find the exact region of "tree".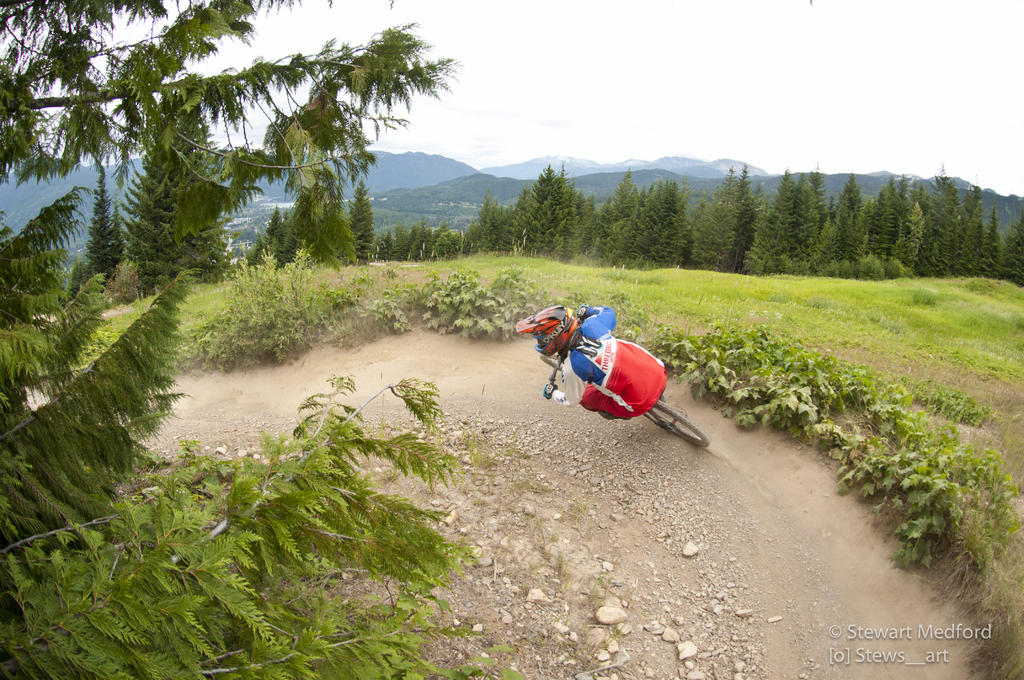
Exact region: 1,1,462,679.
